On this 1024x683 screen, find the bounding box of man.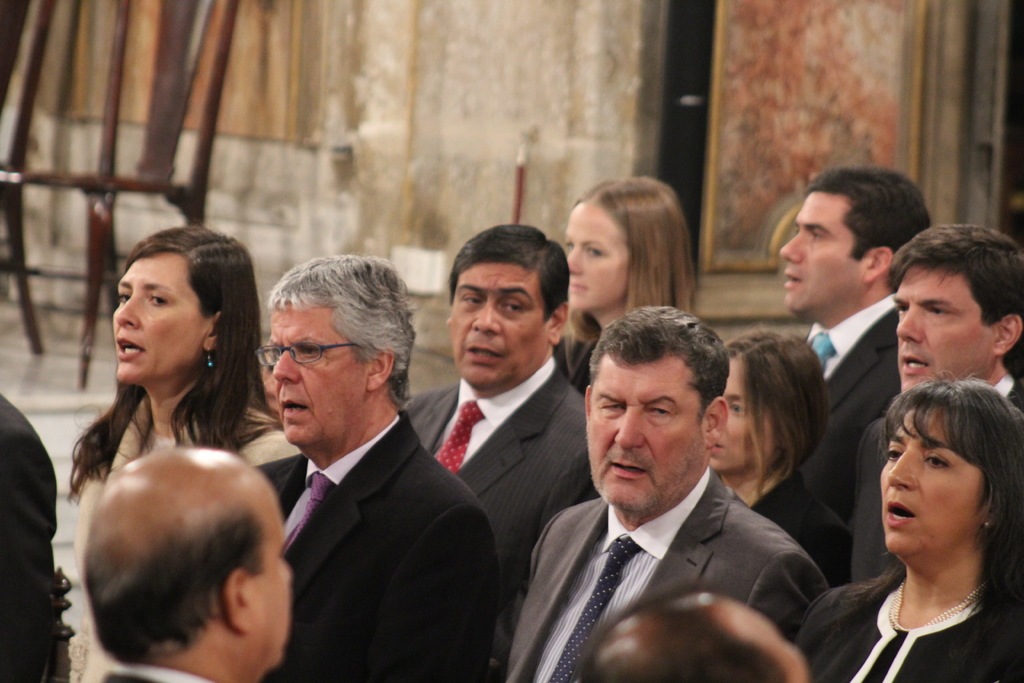
Bounding box: region(0, 388, 65, 679).
